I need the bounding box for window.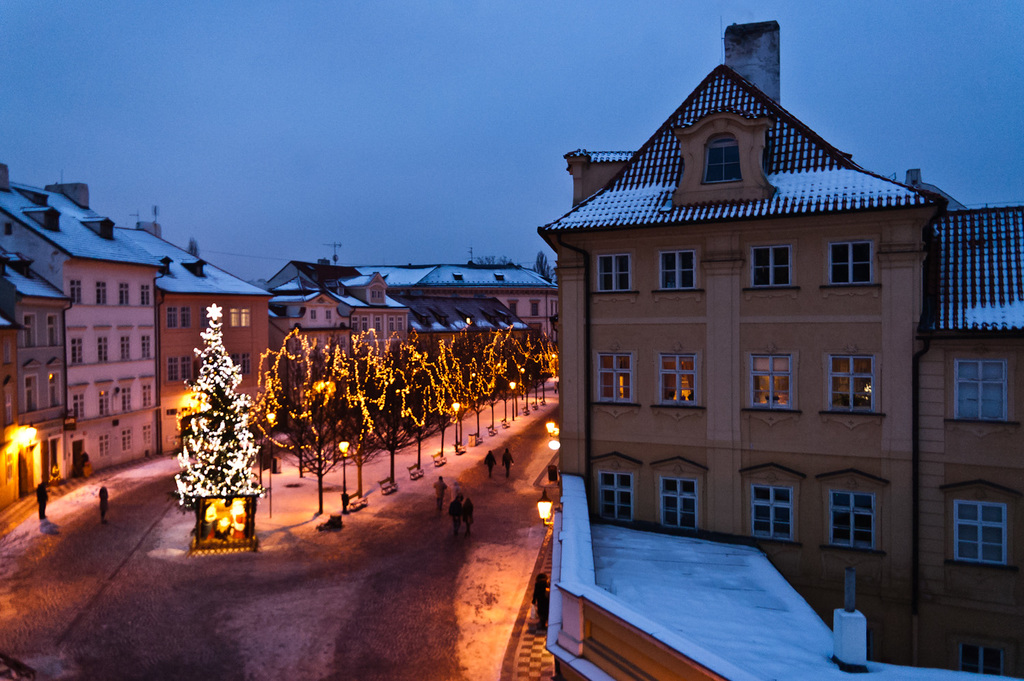
Here it is: l=751, t=353, r=793, b=413.
